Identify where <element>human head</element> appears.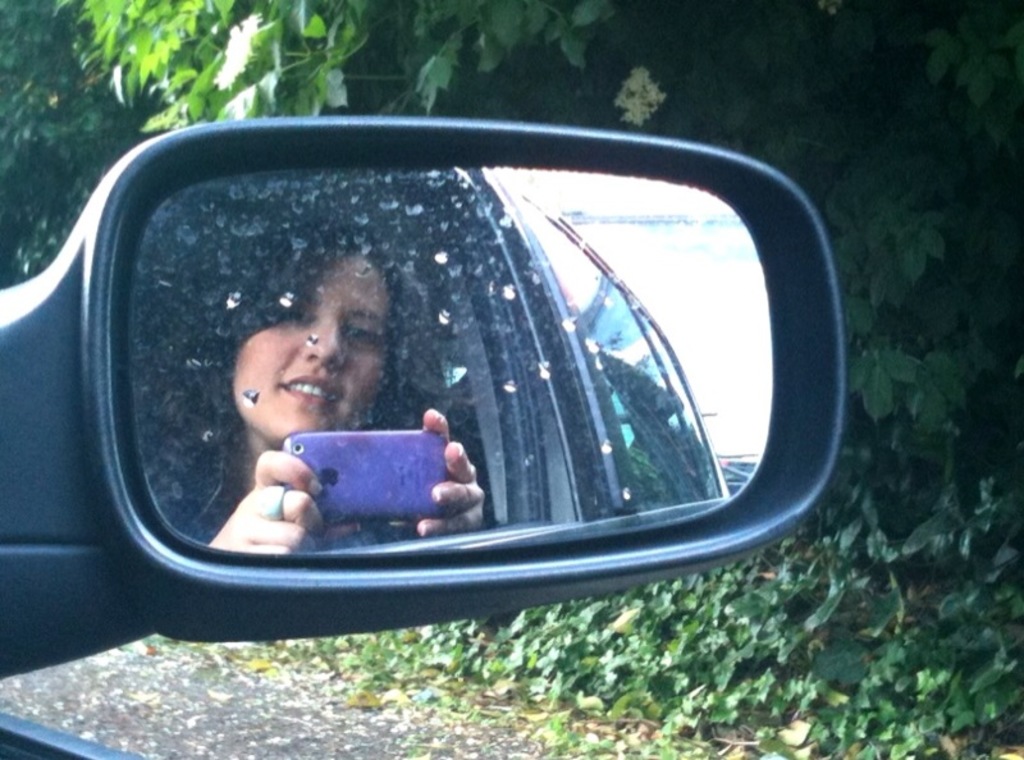
Appears at [211,252,393,457].
